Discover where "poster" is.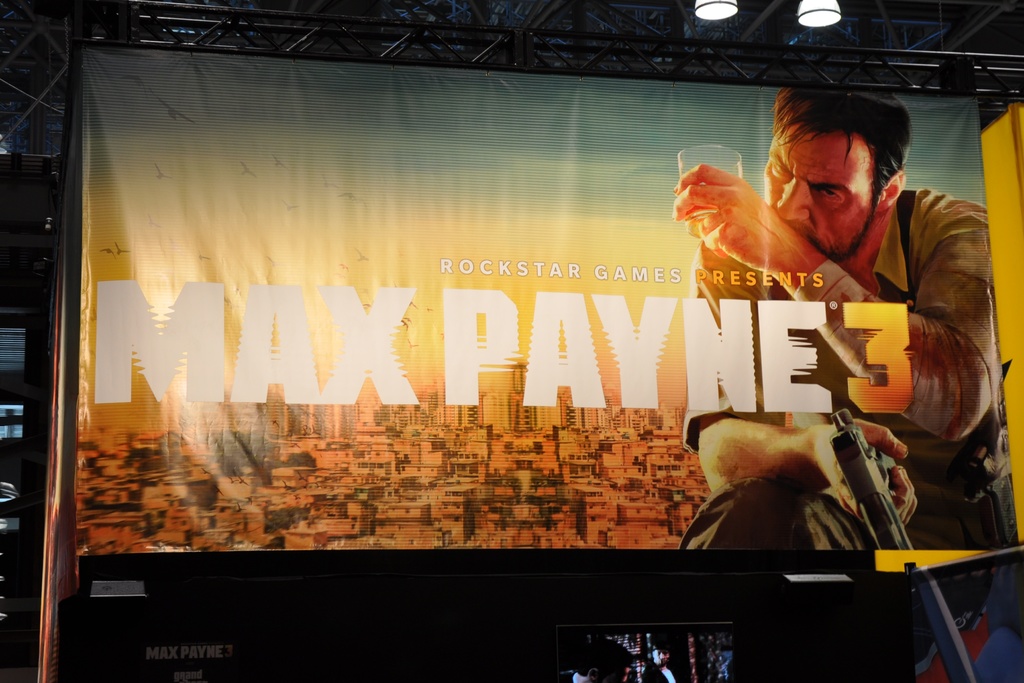
Discovered at box(74, 41, 1023, 561).
